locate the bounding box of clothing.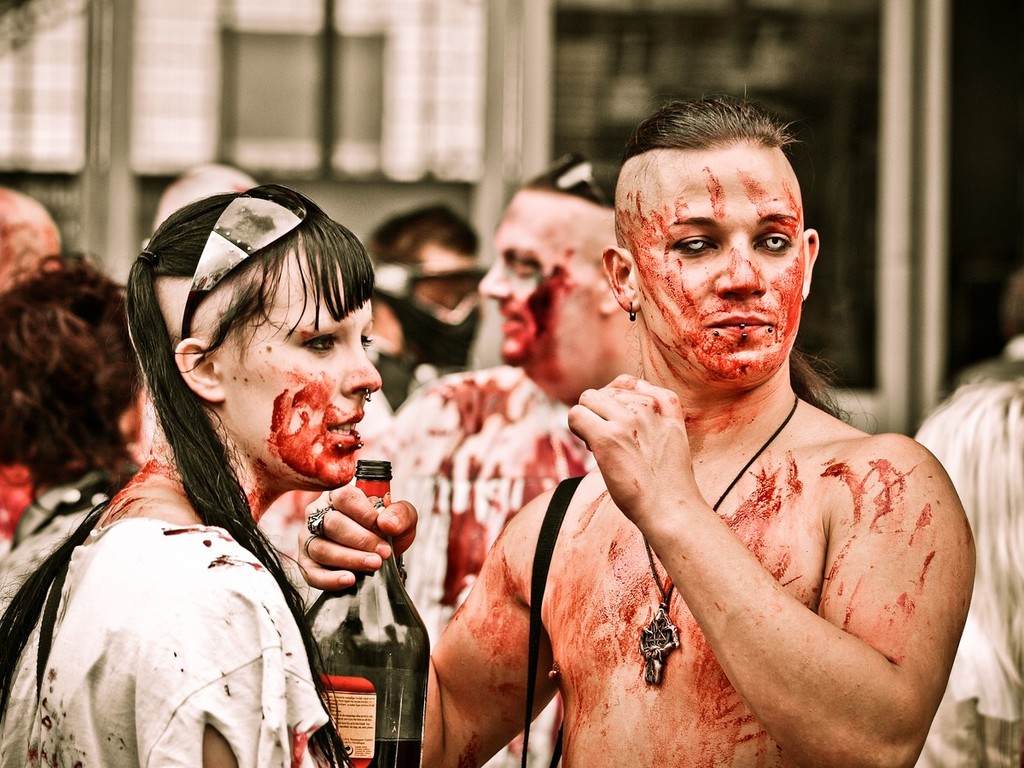
Bounding box: crop(905, 344, 1023, 767).
